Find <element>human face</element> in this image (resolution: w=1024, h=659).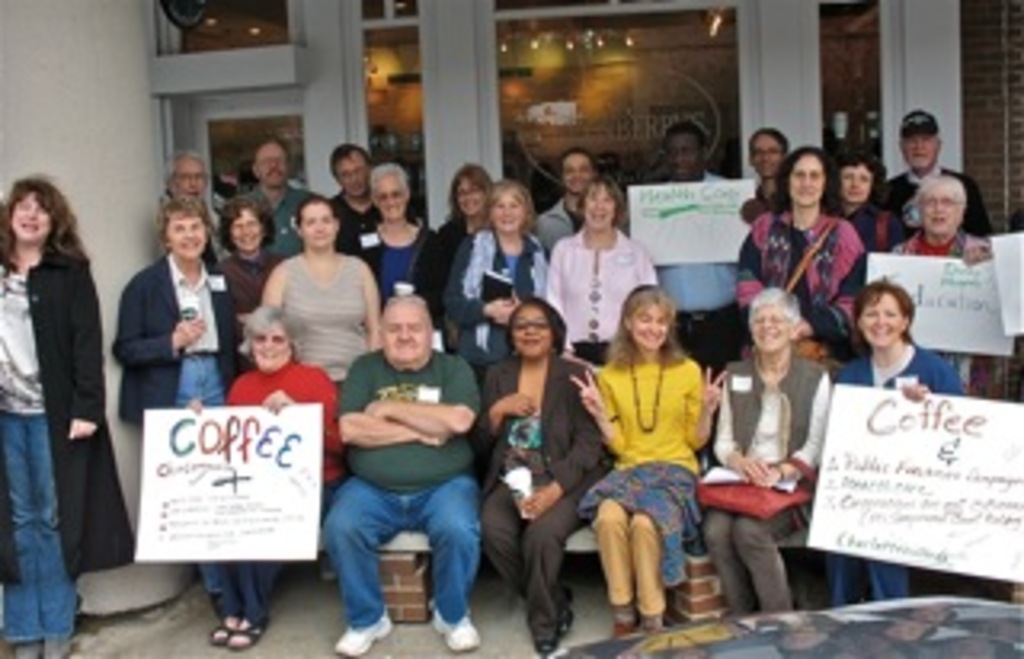
Rect(6, 192, 51, 243).
